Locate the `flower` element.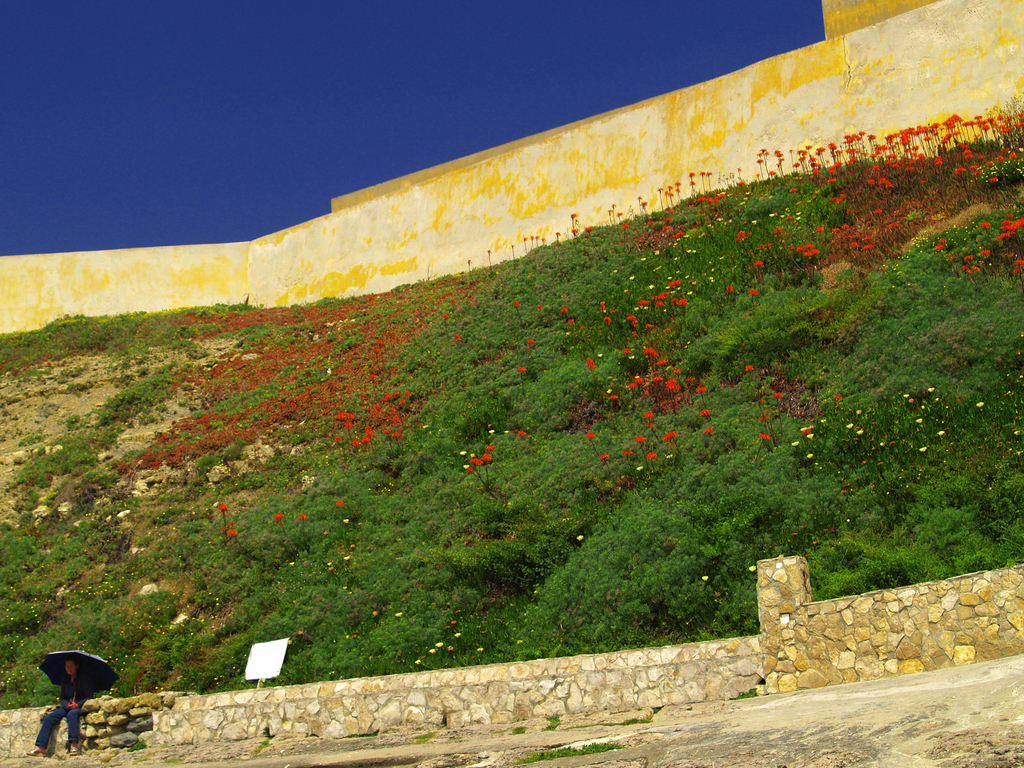
Element bbox: <bbox>915, 416, 920, 427</bbox>.
